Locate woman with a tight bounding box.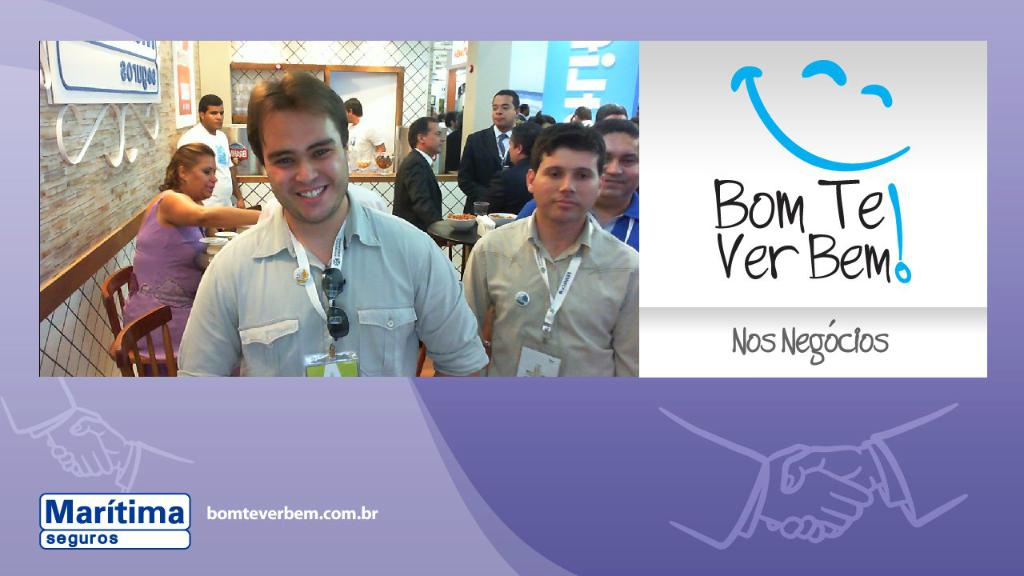
bbox(110, 126, 236, 377).
